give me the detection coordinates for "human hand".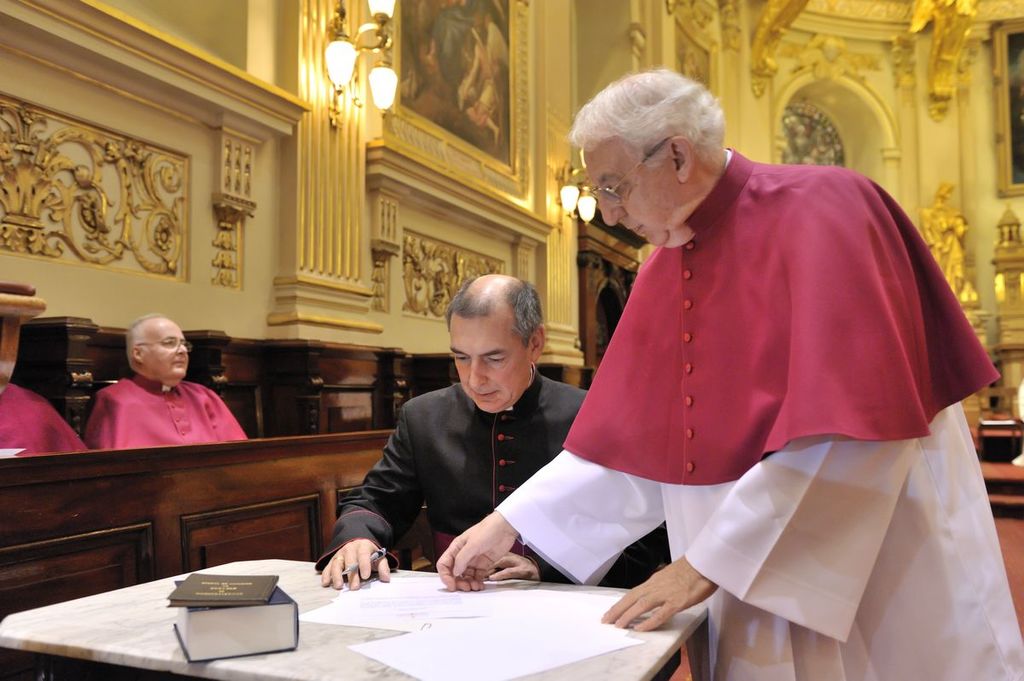
(487, 550, 540, 581).
